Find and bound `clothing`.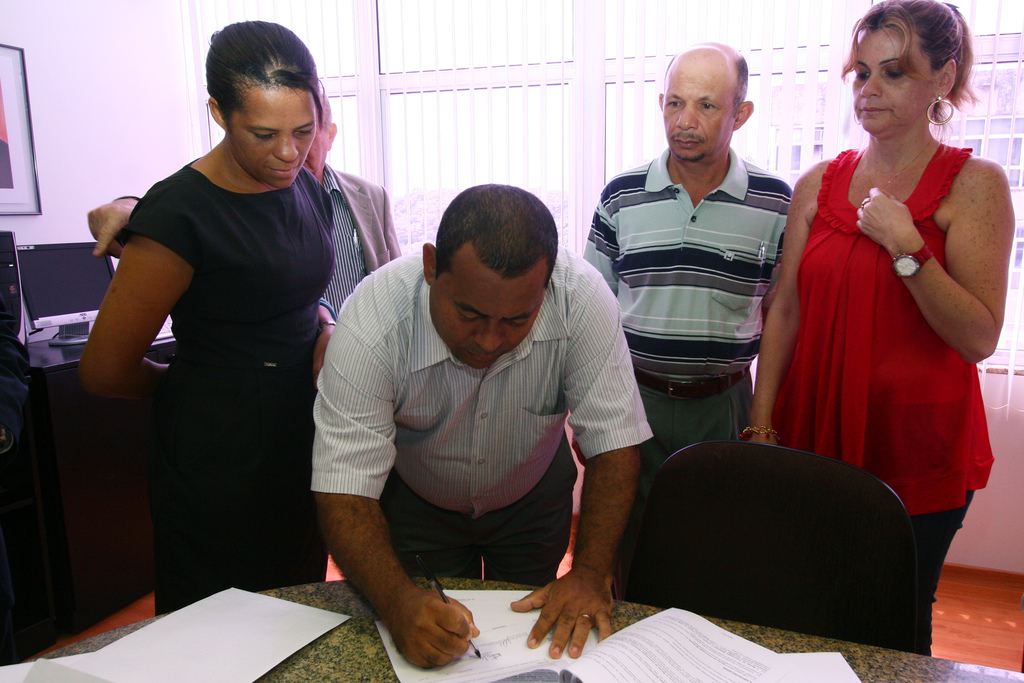
Bound: BBox(115, 170, 403, 322).
